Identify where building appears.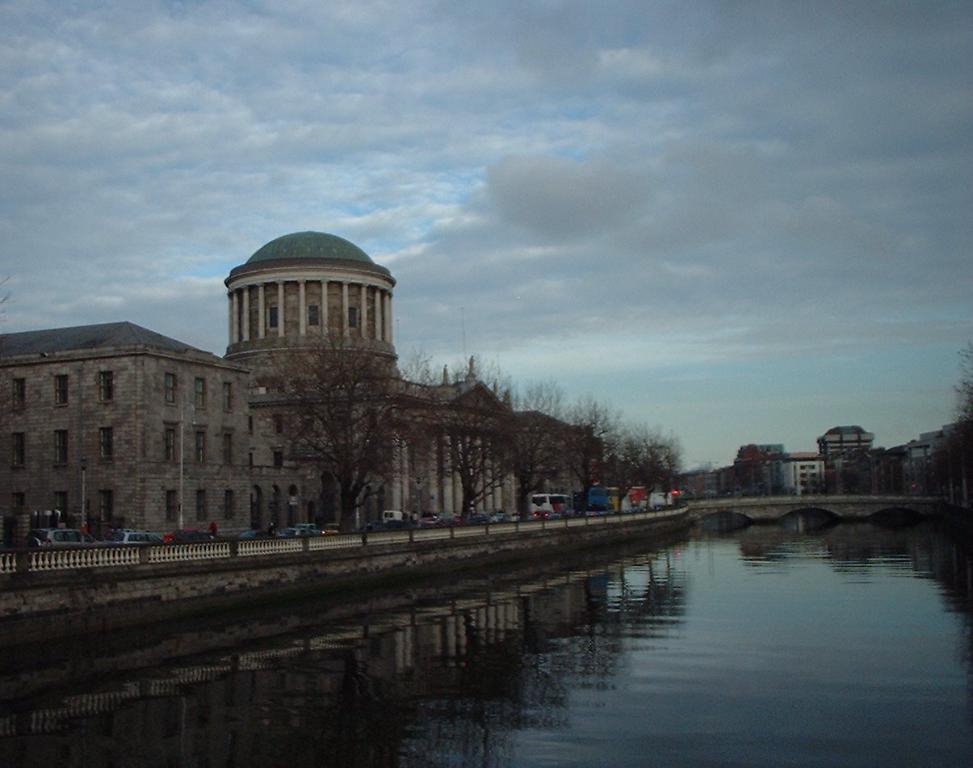
Appears at crop(0, 229, 607, 522).
